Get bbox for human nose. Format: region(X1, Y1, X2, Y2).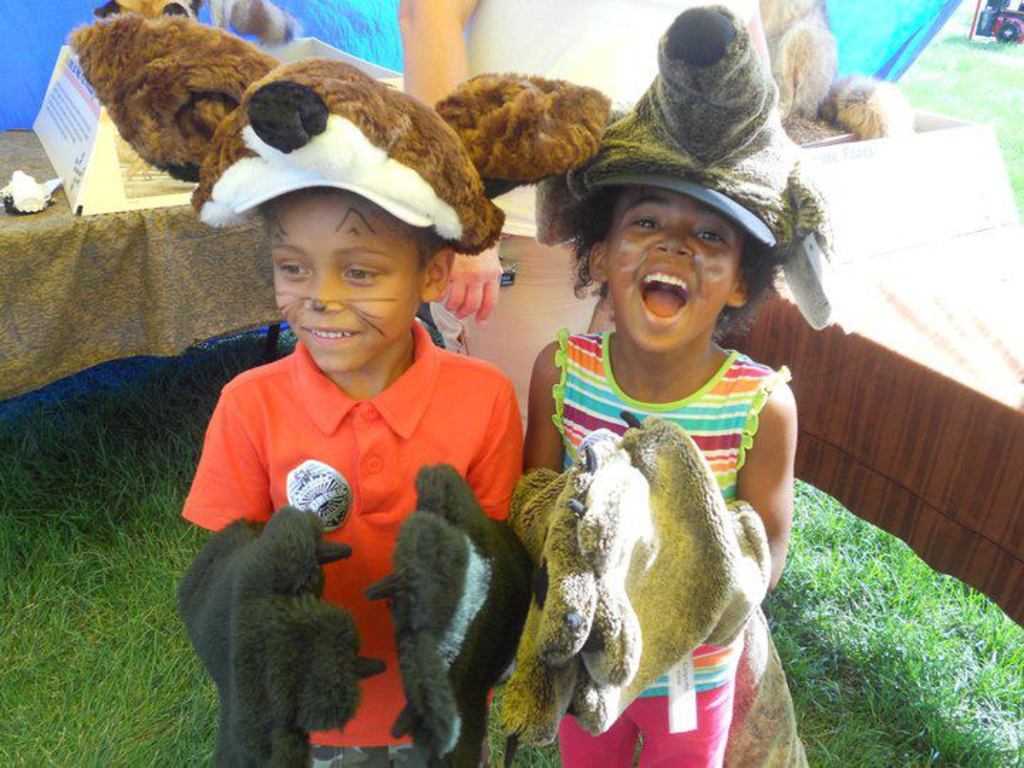
region(653, 228, 695, 256).
